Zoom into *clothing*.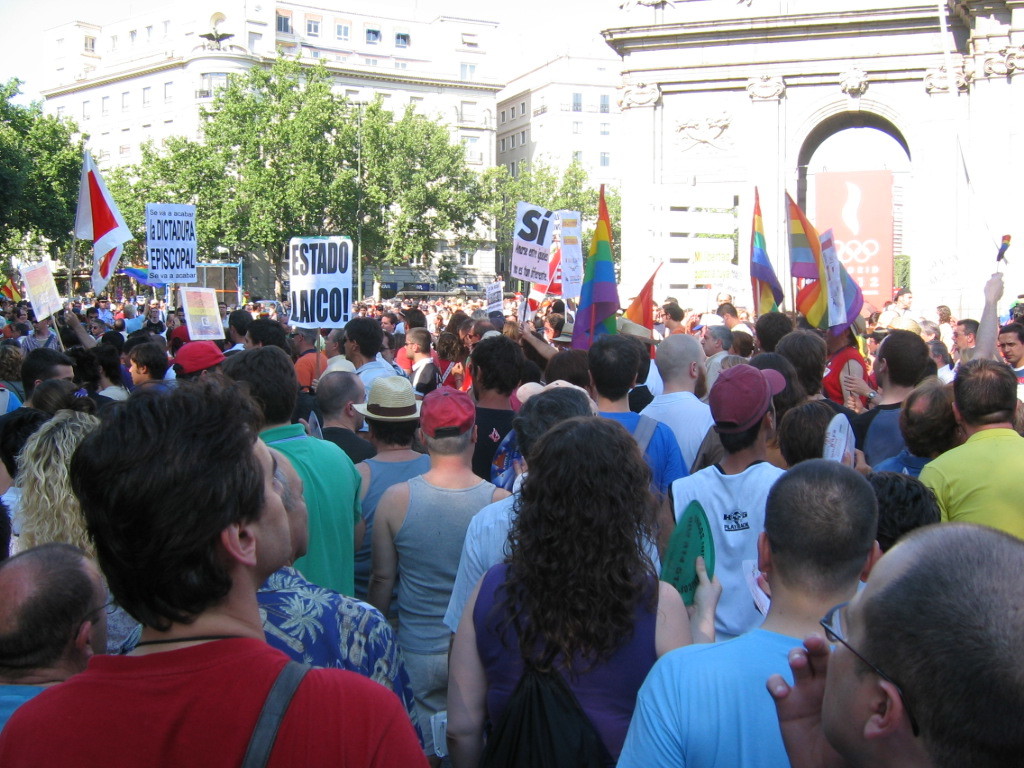
Zoom target: select_region(921, 421, 1023, 548).
